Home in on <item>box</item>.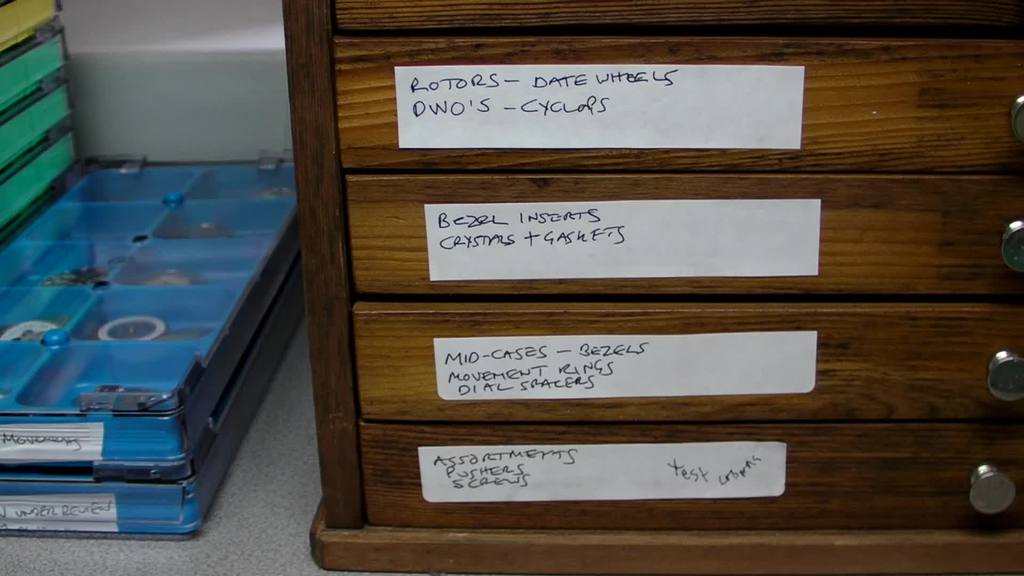
Homed in at [left=0, top=138, right=300, bottom=529].
